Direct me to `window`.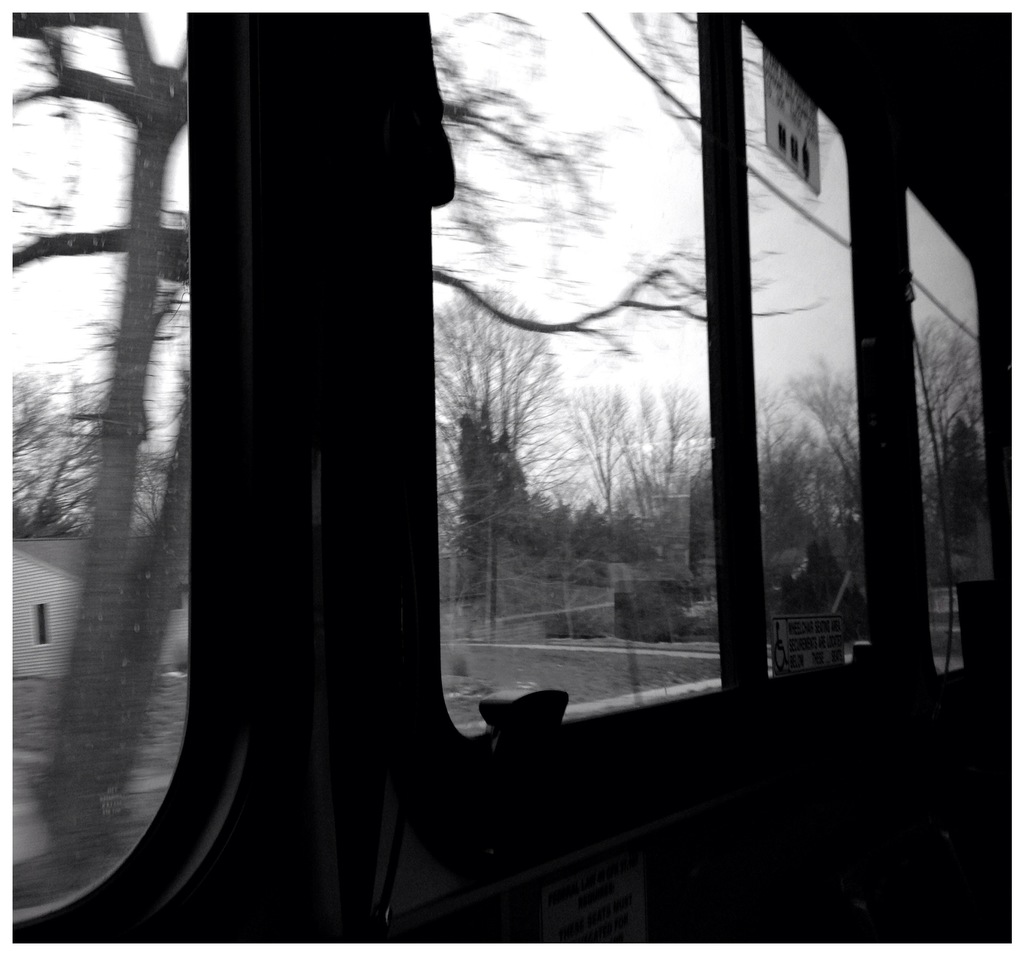
Direction: (893,172,1002,668).
